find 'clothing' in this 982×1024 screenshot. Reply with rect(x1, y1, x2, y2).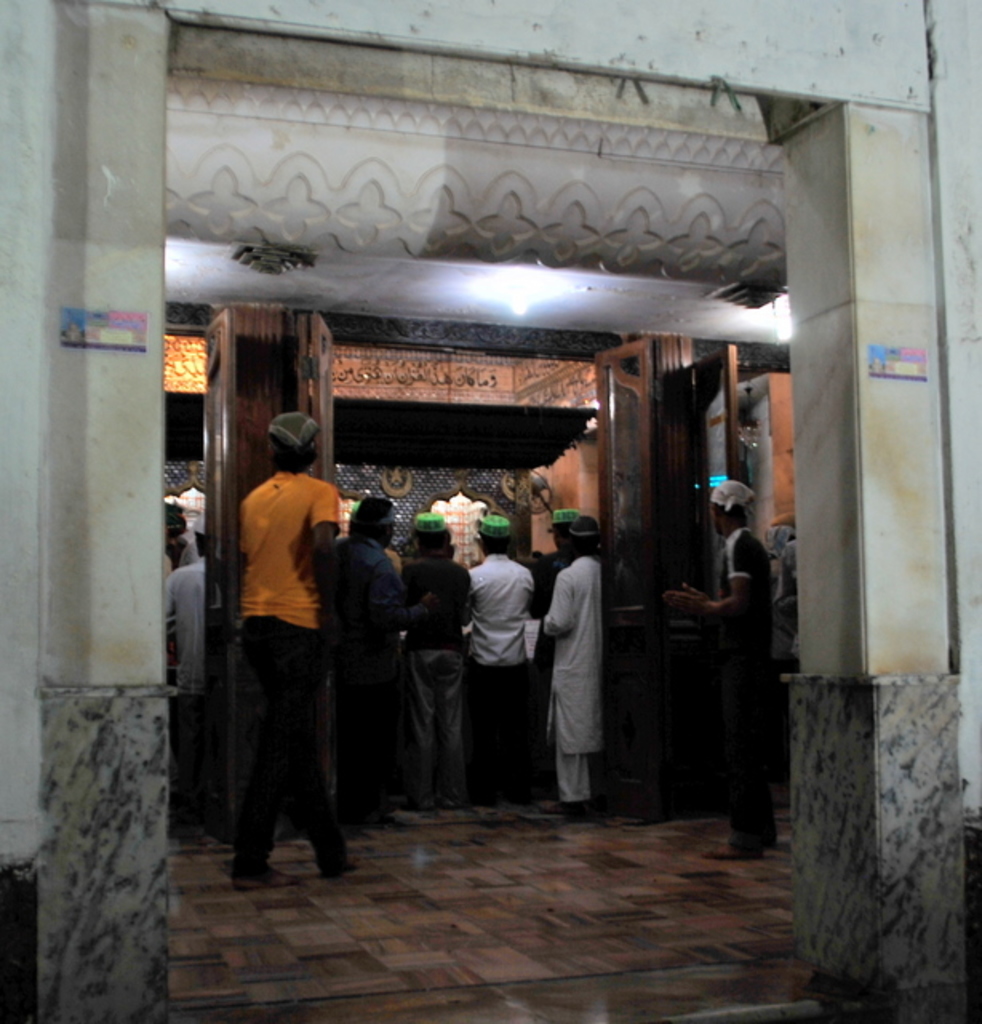
rect(713, 515, 792, 851).
